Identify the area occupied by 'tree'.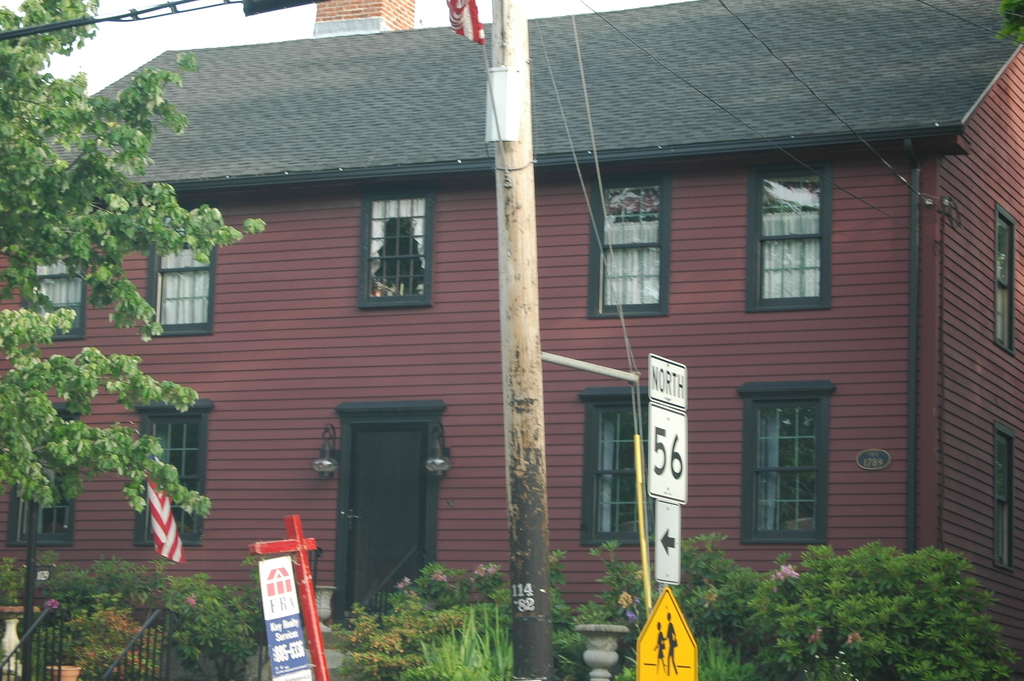
Area: <bbox>0, 0, 266, 511</bbox>.
